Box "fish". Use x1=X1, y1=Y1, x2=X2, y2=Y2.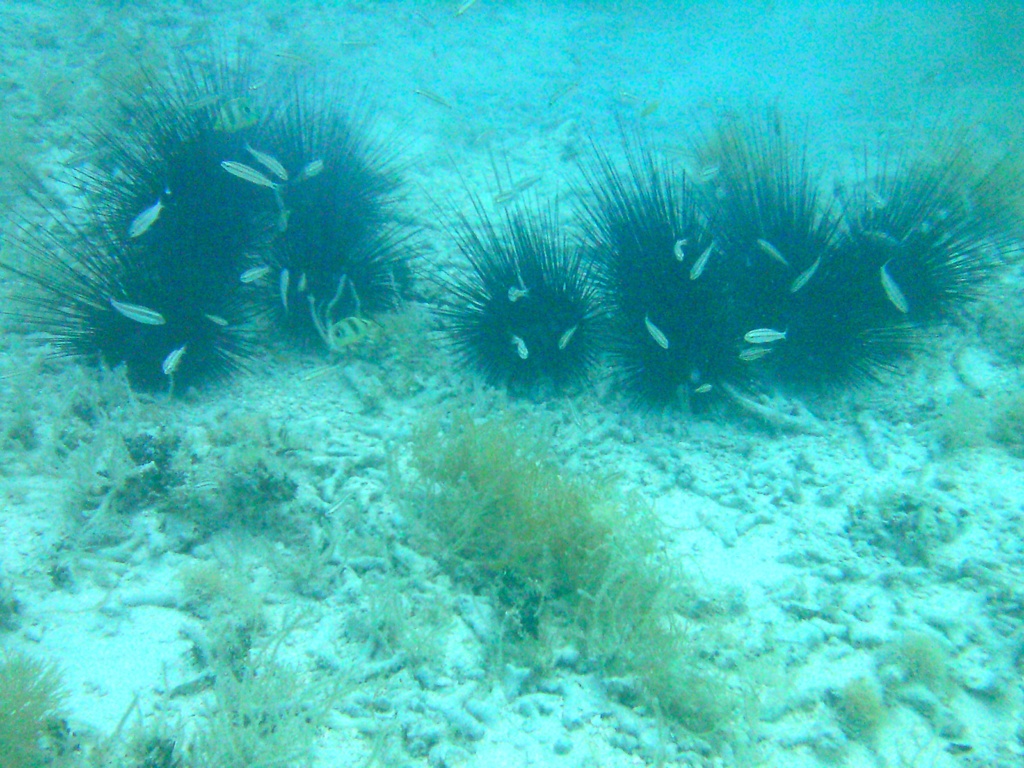
x1=112, y1=298, x2=165, y2=324.
